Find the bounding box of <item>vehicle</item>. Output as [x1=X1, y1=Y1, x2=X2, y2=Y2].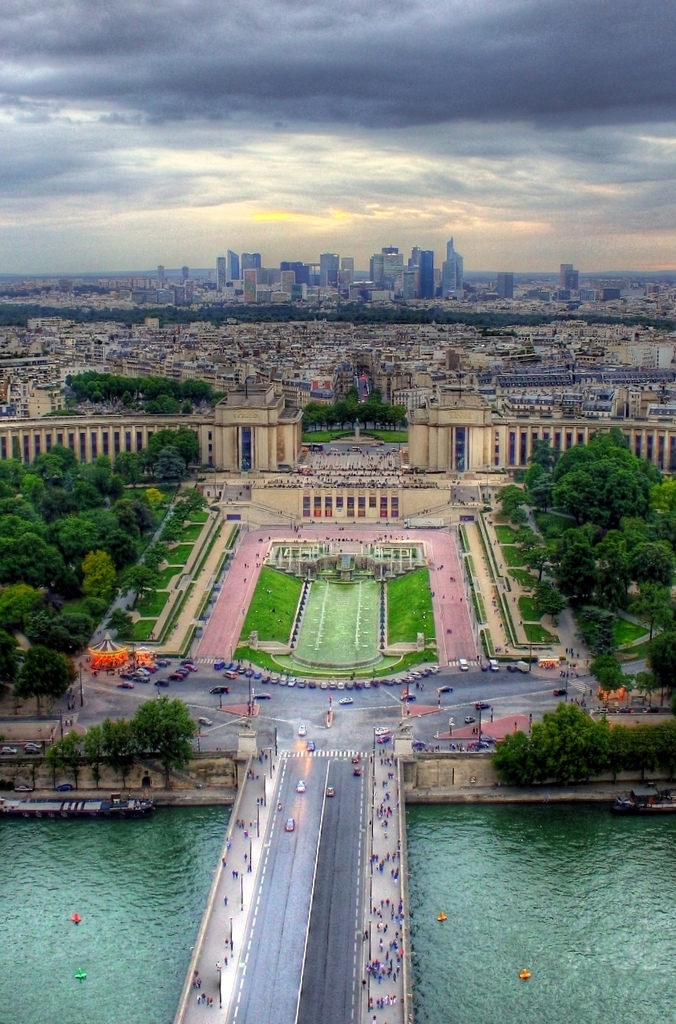
[x1=373, y1=734, x2=391, y2=744].
